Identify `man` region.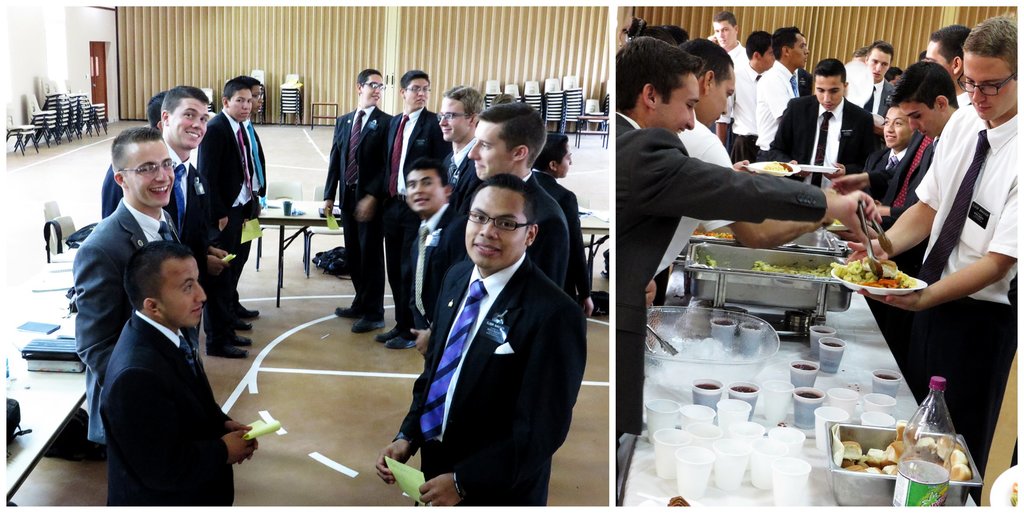
Region: bbox=(614, 36, 884, 443).
